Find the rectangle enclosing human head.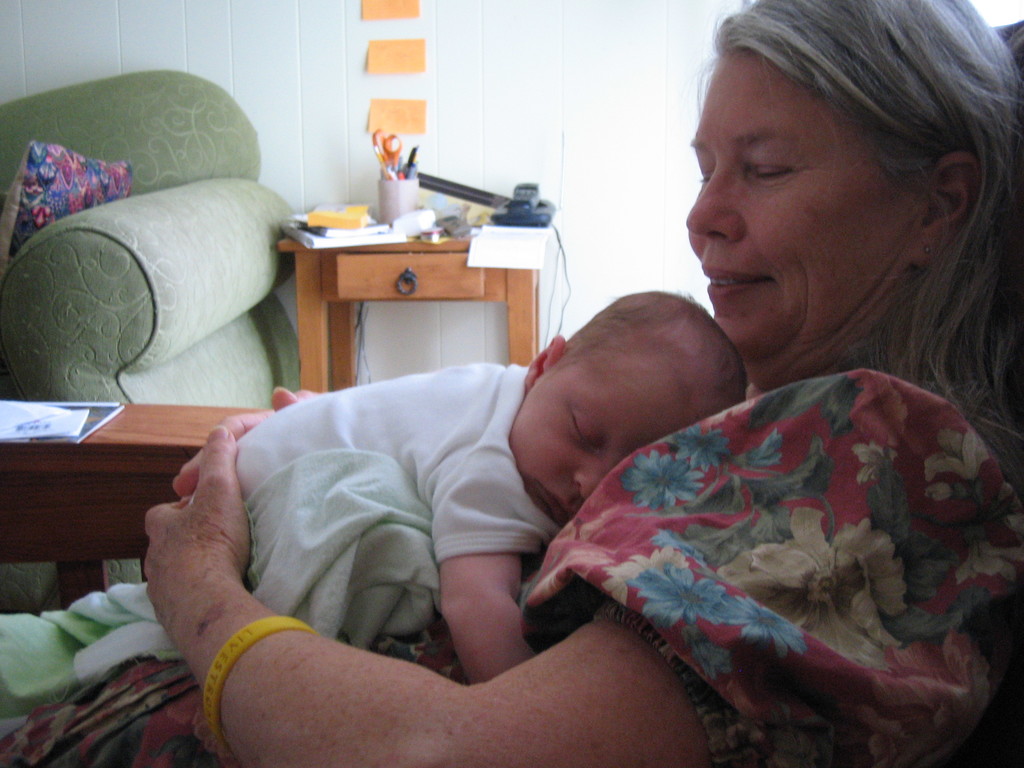
Rect(509, 289, 747, 527).
